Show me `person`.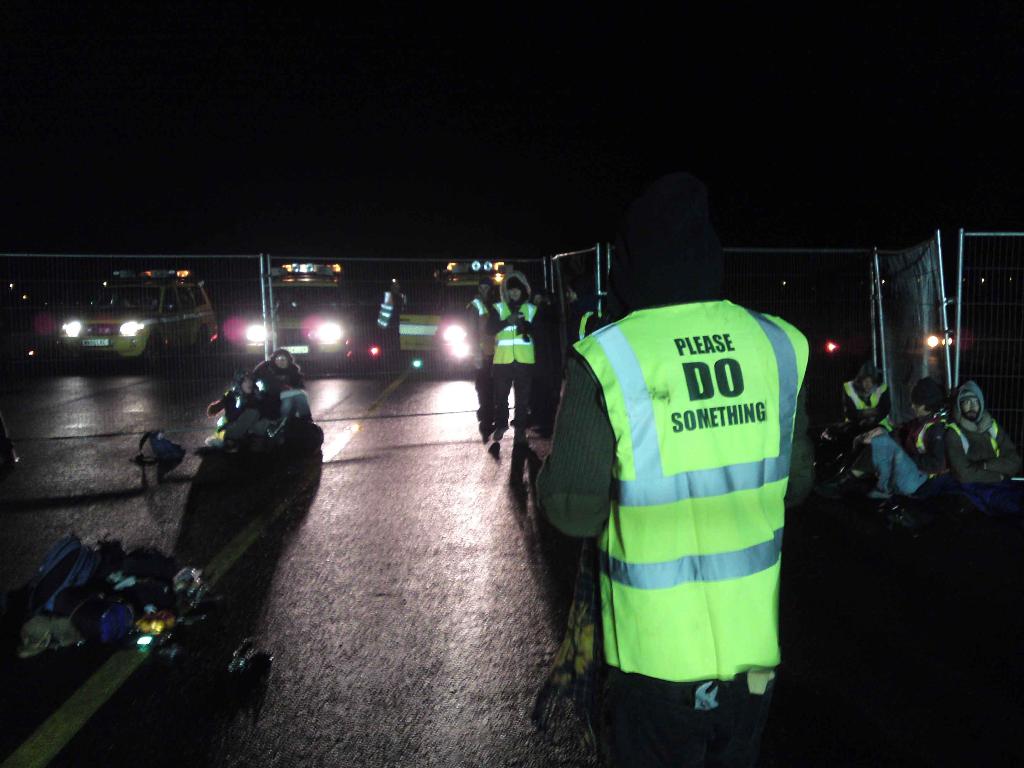
`person` is here: 942,377,1023,534.
